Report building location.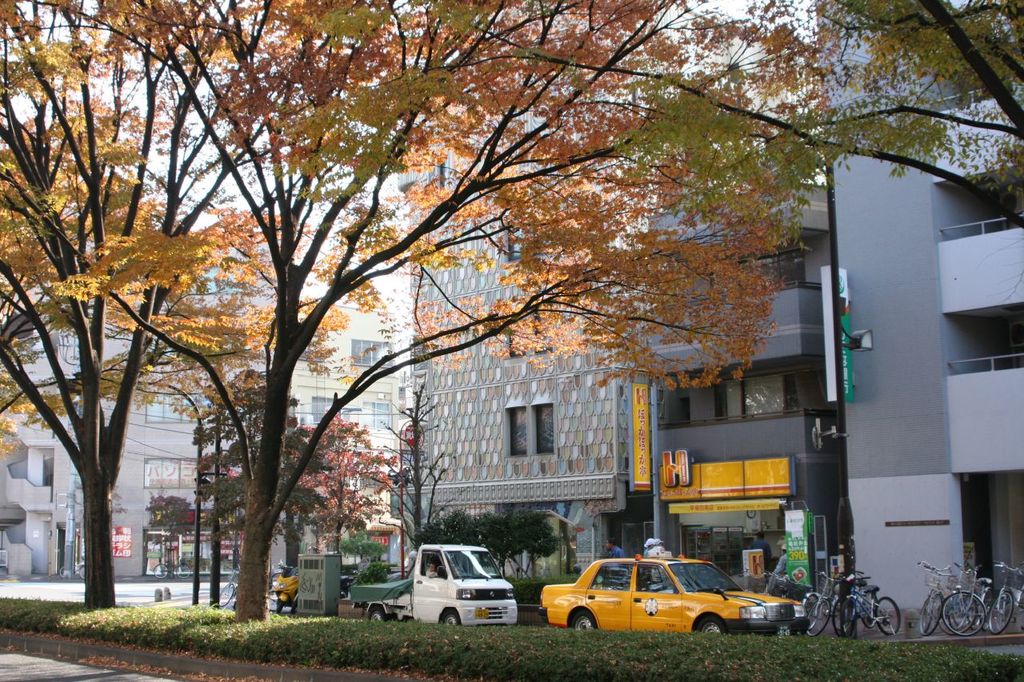
Report: 408,66,633,573.
